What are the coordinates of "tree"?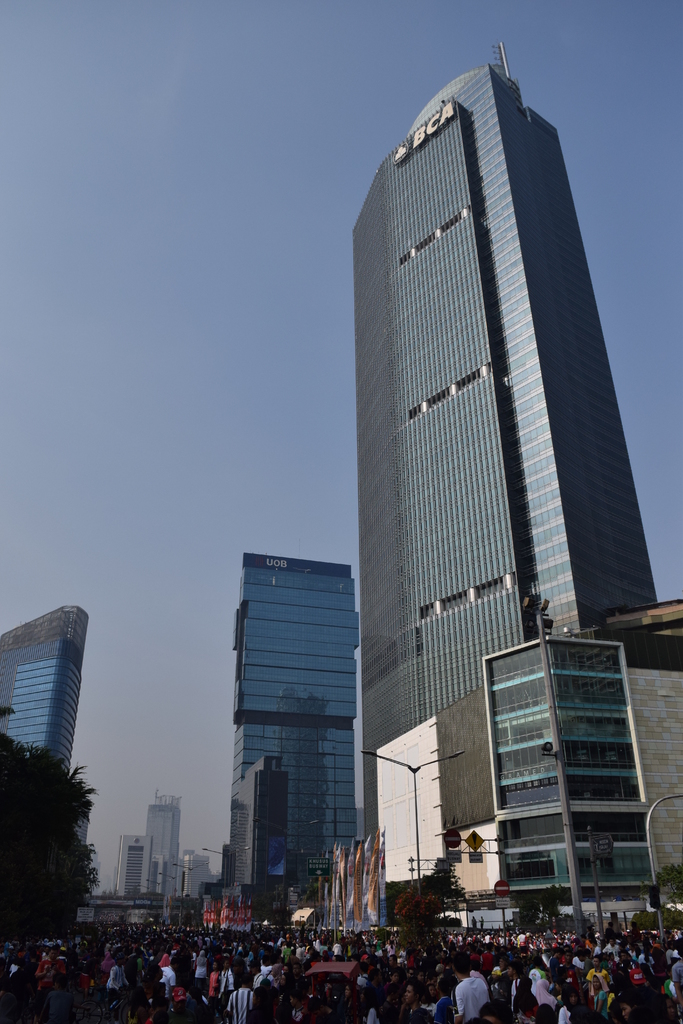
x1=5, y1=735, x2=104, y2=945.
